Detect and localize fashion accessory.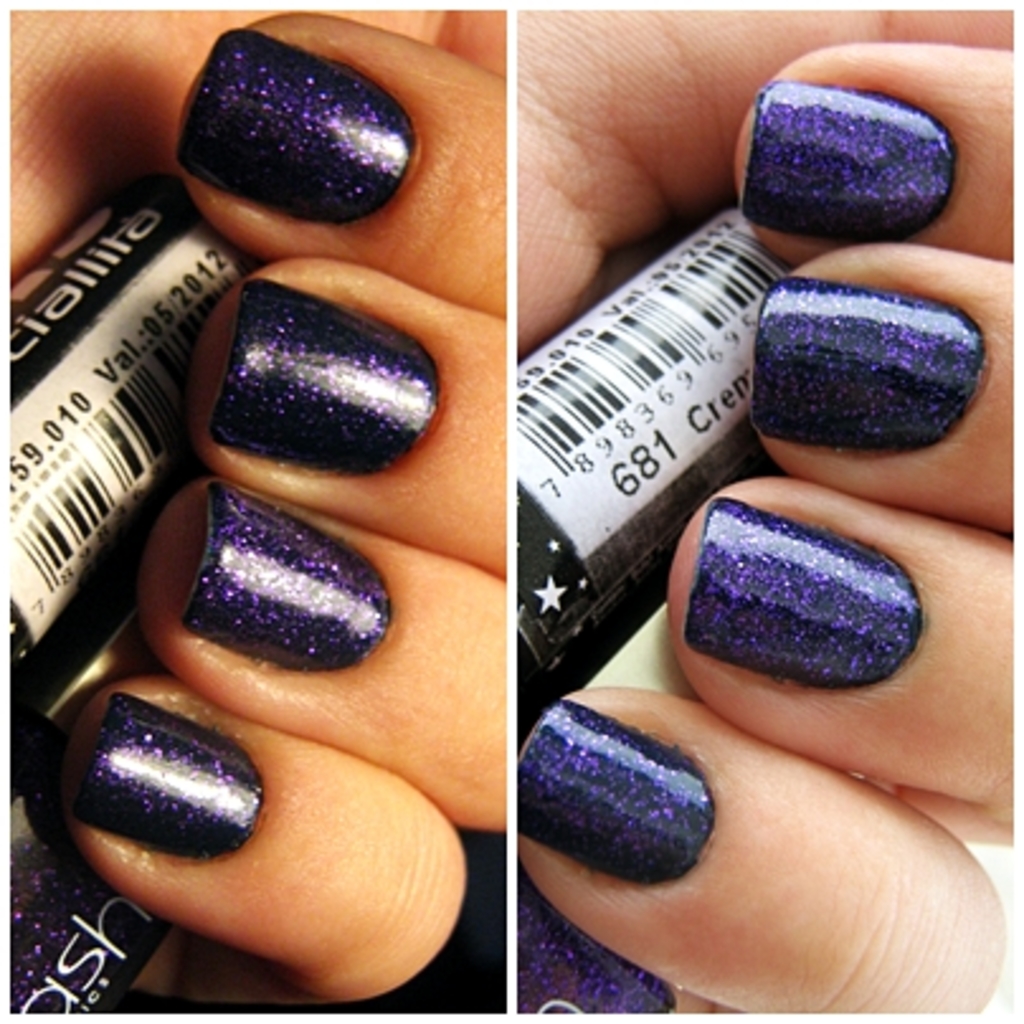
Localized at rect(71, 689, 264, 859).
